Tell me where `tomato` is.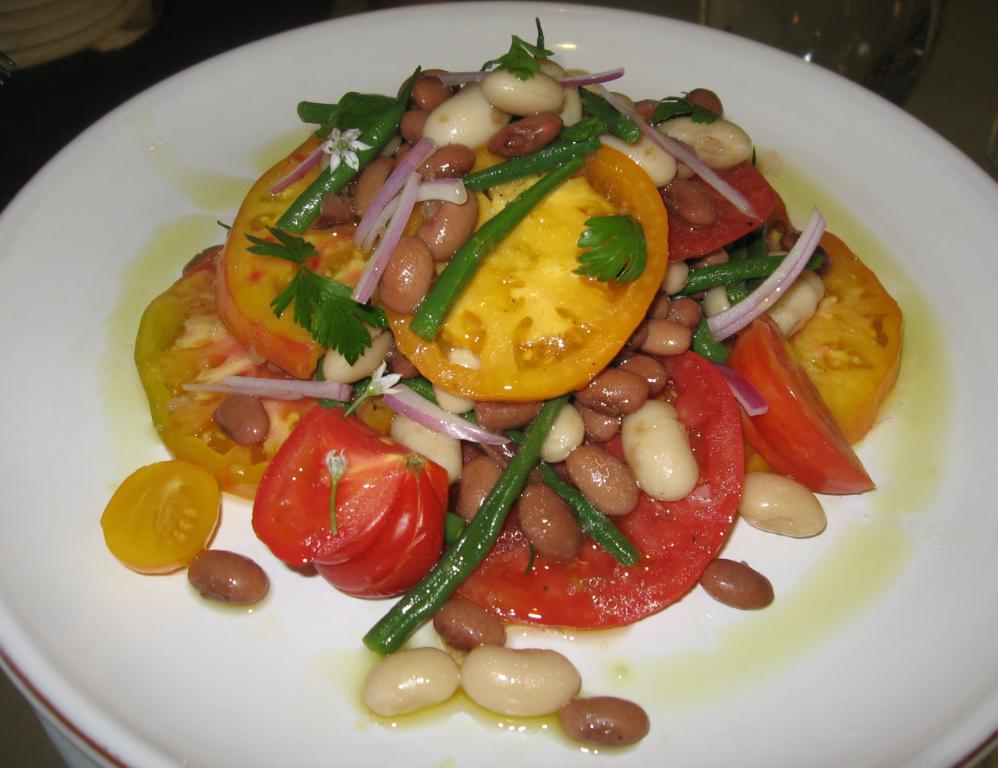
`tomato` is at bbox=[384, 138, 681, 416].
